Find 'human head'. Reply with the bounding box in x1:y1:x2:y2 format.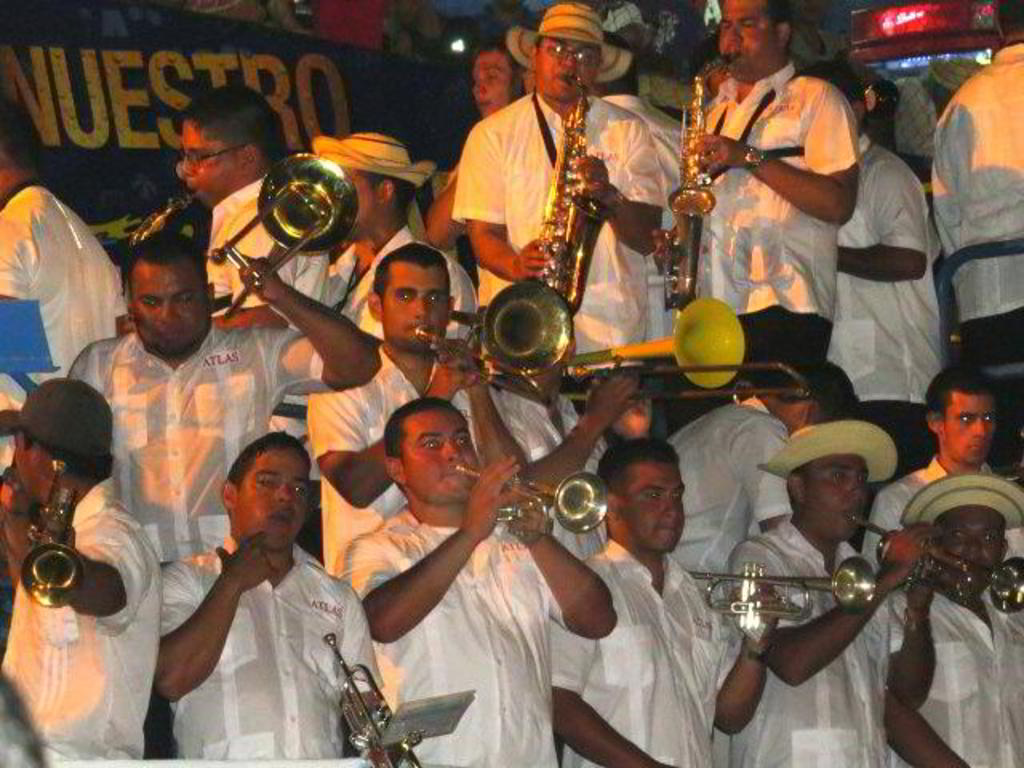
901:475:1022:595.
